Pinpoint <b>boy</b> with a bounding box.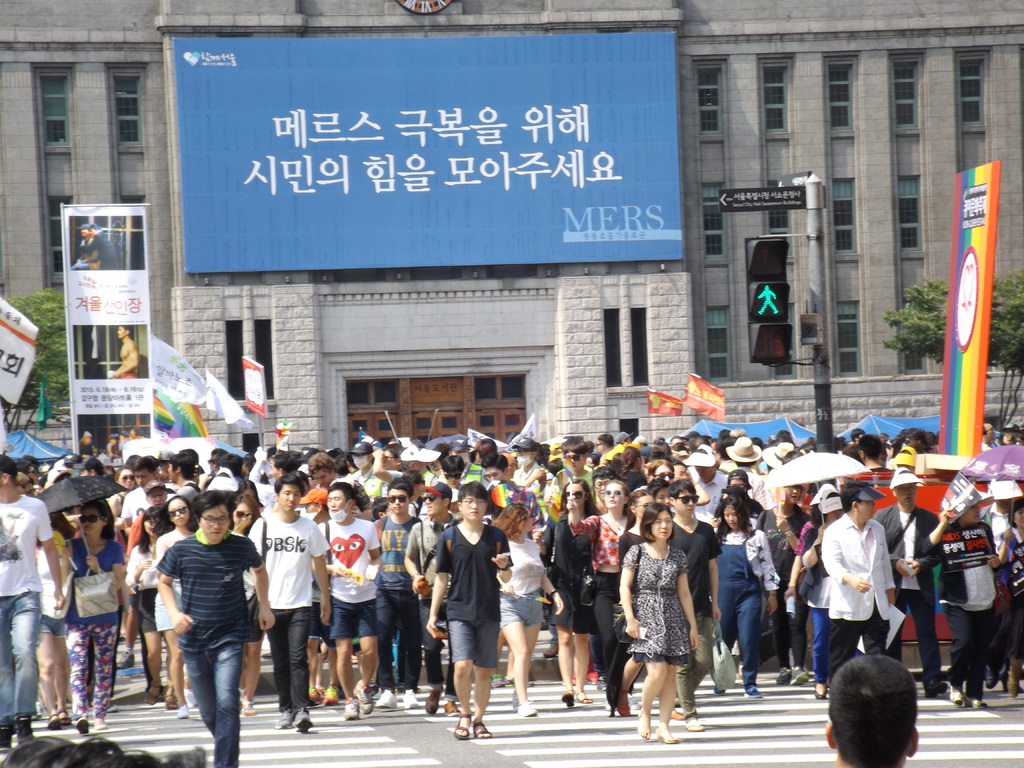
Rect(247, 474, 332, 732).
